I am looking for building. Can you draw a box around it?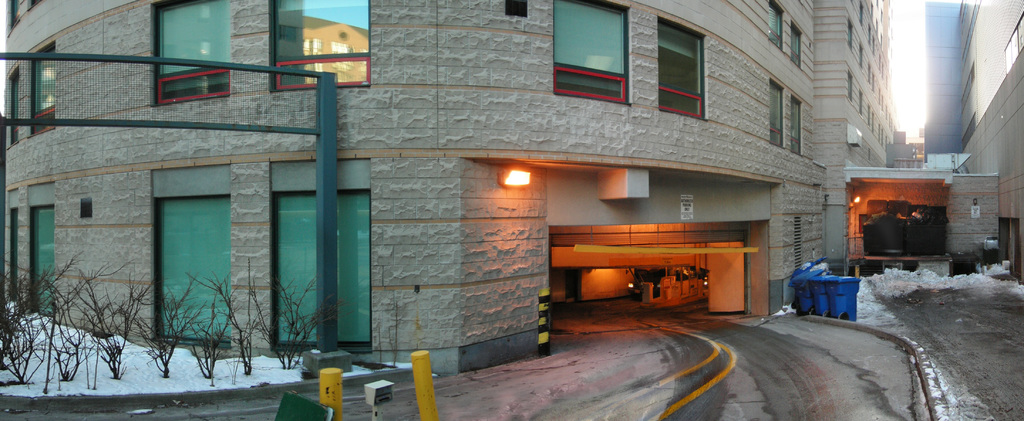
Sure, the bounding box is crop(7, 0, 903, 370).
